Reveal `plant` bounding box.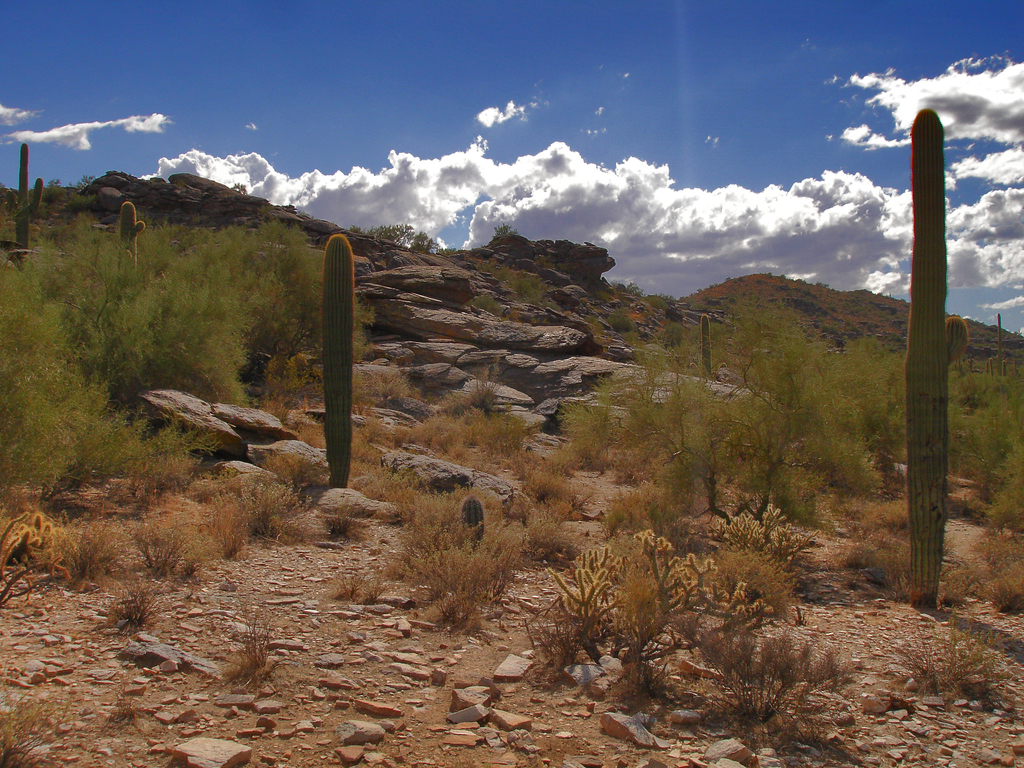
Revealed: x1=550 y1=284 x2=904 y2=508.
